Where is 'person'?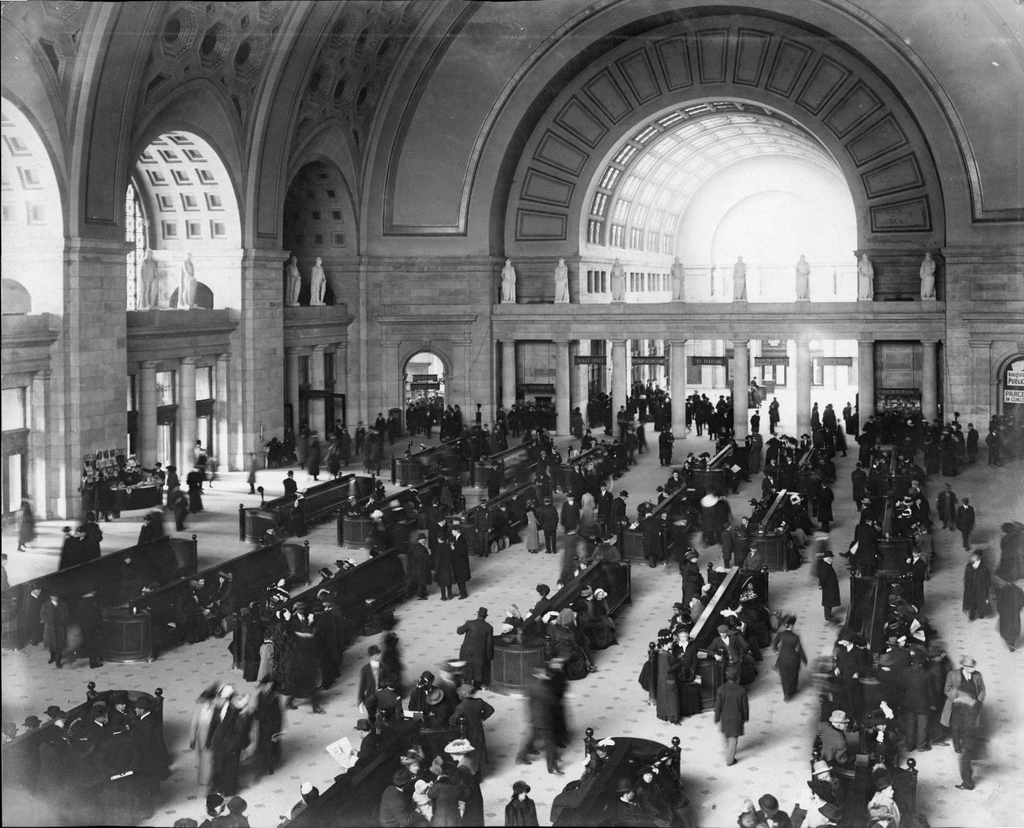
detection(138, 251, 158, 309).
